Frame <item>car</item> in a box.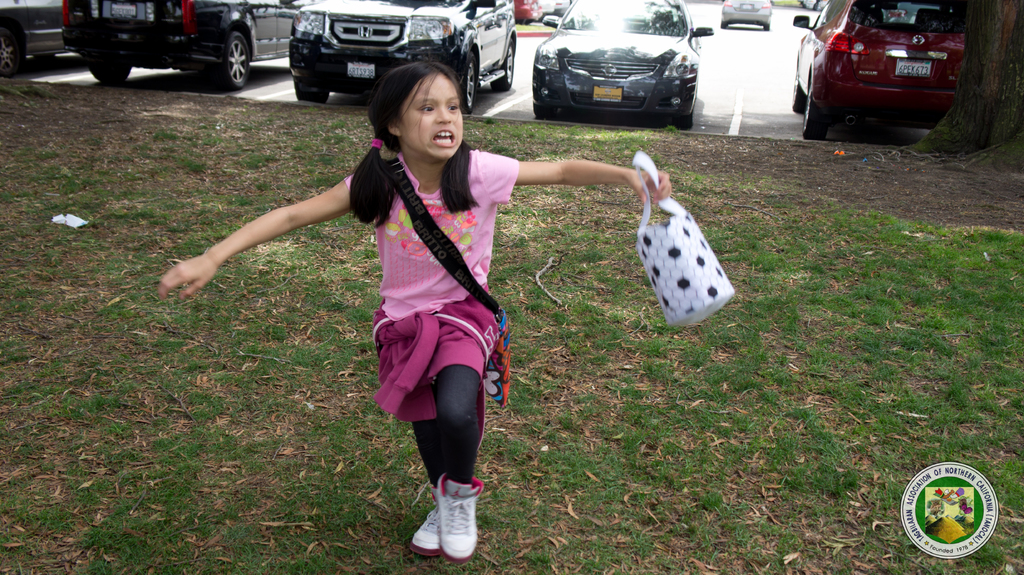
select_region(63, 0, 307, 92).
